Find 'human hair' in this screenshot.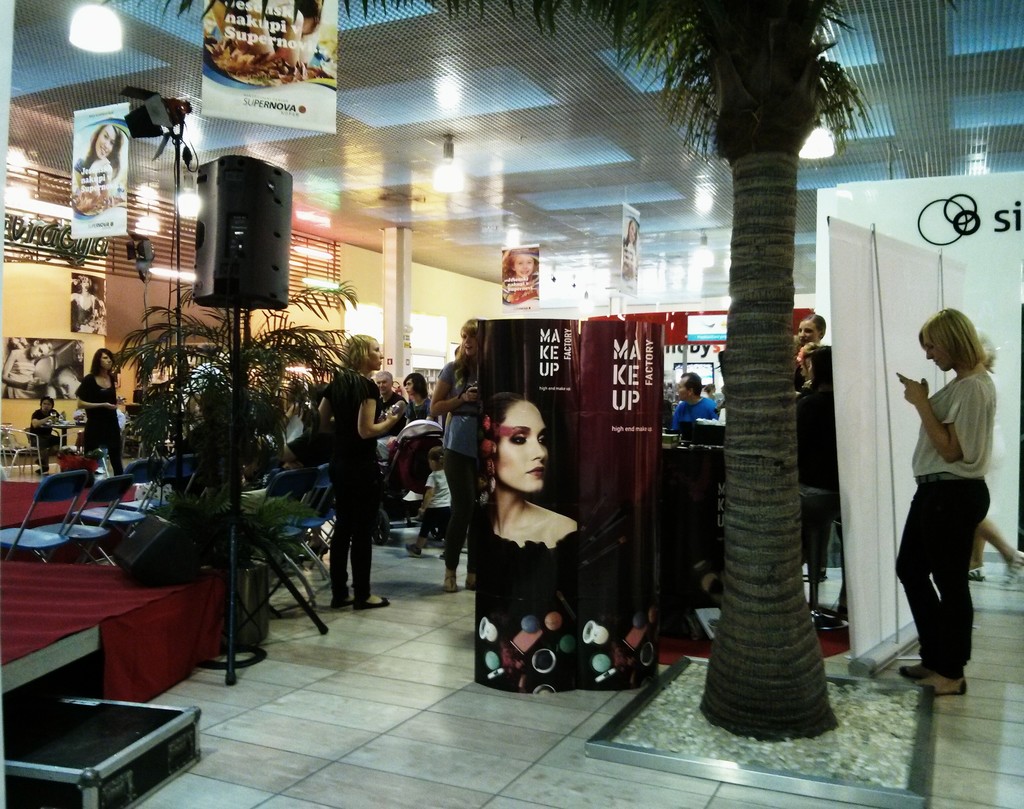
The bounding box for 'human hair' is (81, 274, 93, 288).
